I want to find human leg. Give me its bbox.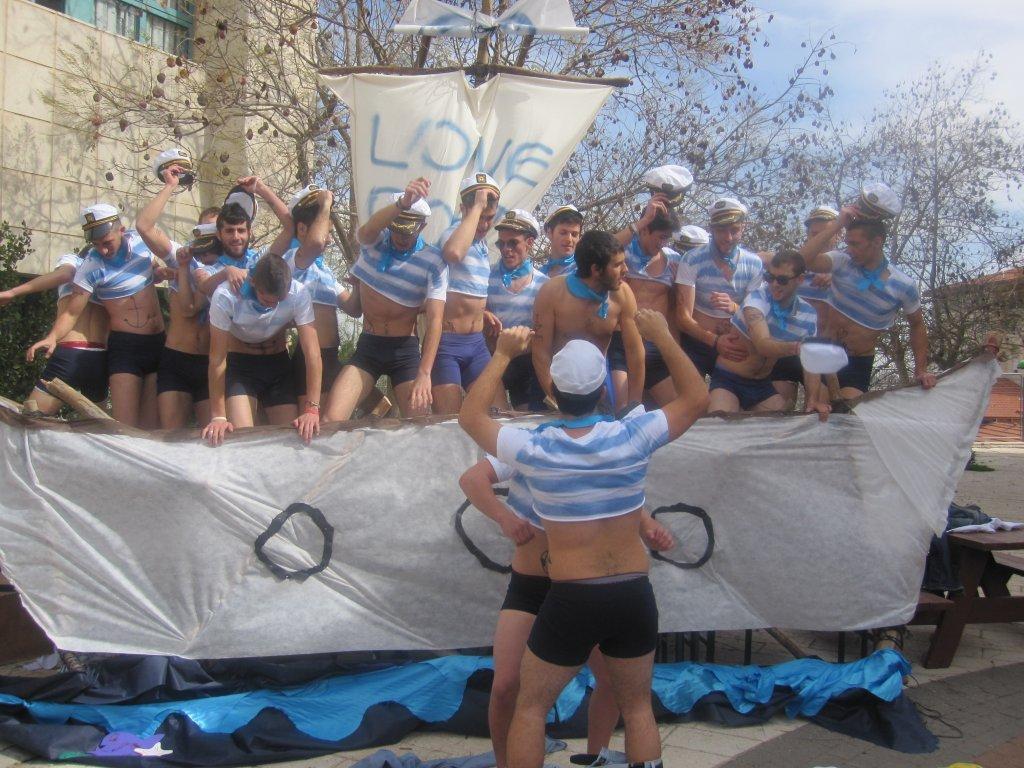
pyautogui.locateOnScreen(643, 350, 677, 406).
